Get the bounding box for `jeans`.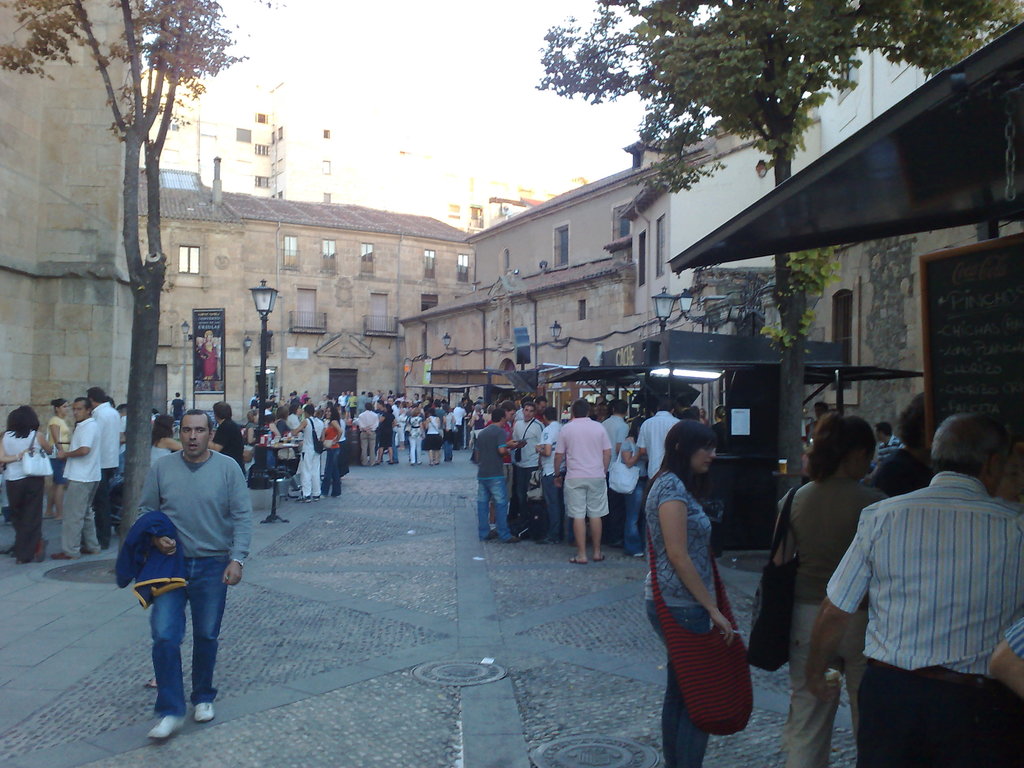
(439,436,451,463).
